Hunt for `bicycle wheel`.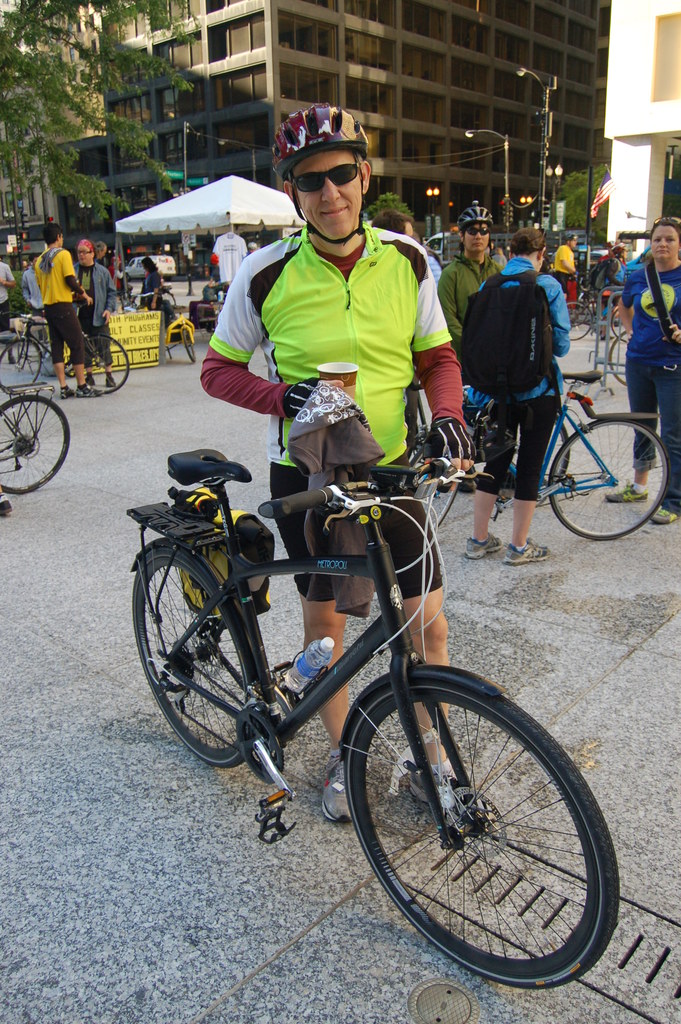
Hunted down at bbox=(339, 676, 621, 991).
